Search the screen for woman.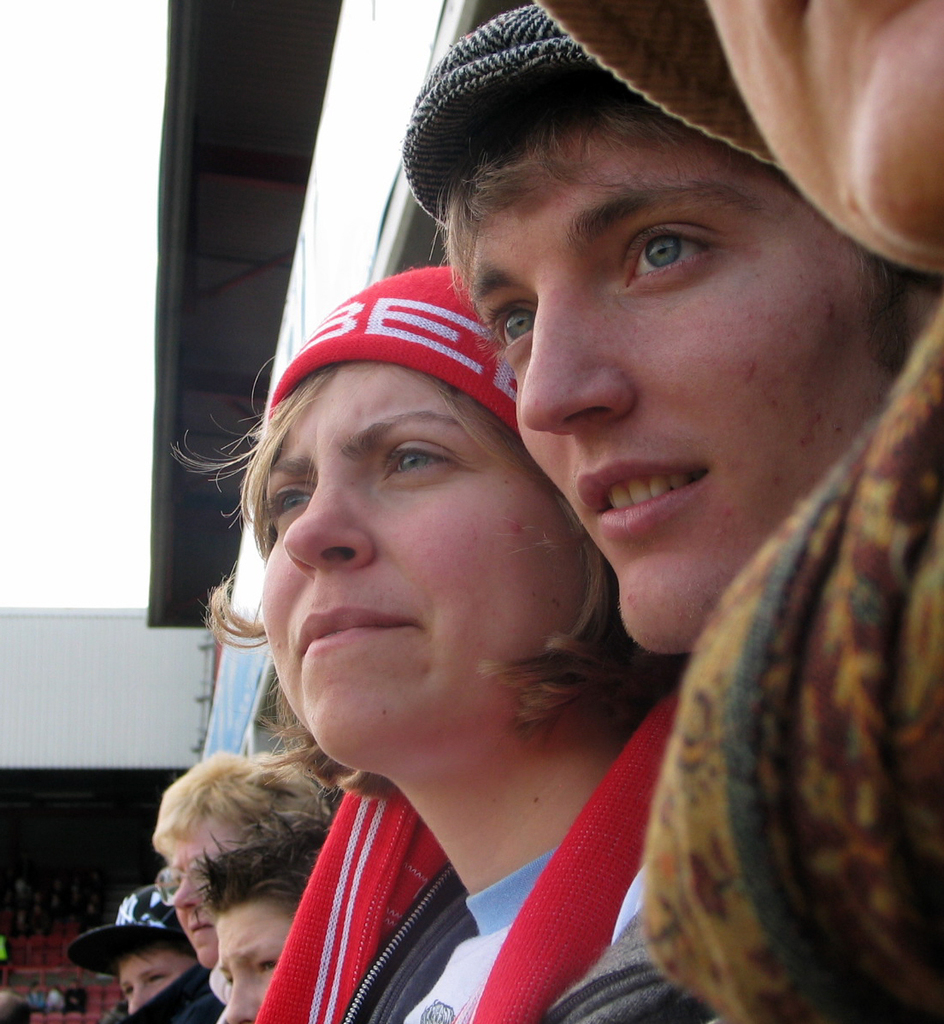
Found at 130,162,829,997.
